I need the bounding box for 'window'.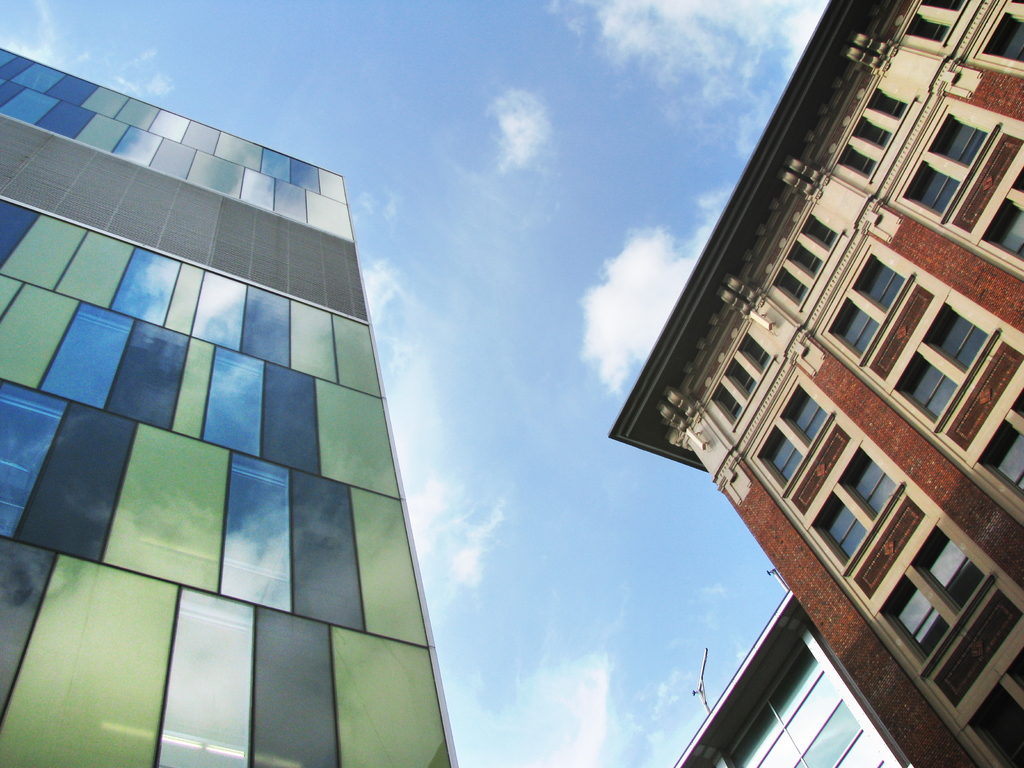
Here it is: region(921, 0, 970, 19).
